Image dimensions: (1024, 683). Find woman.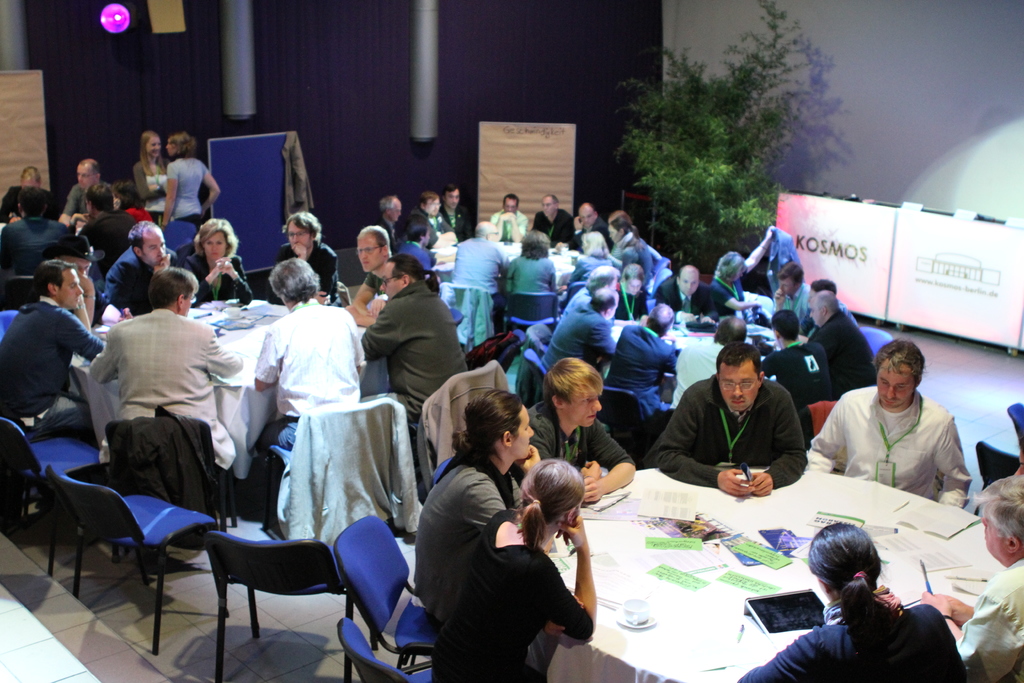
BBox(743, 522, 967, 682).
